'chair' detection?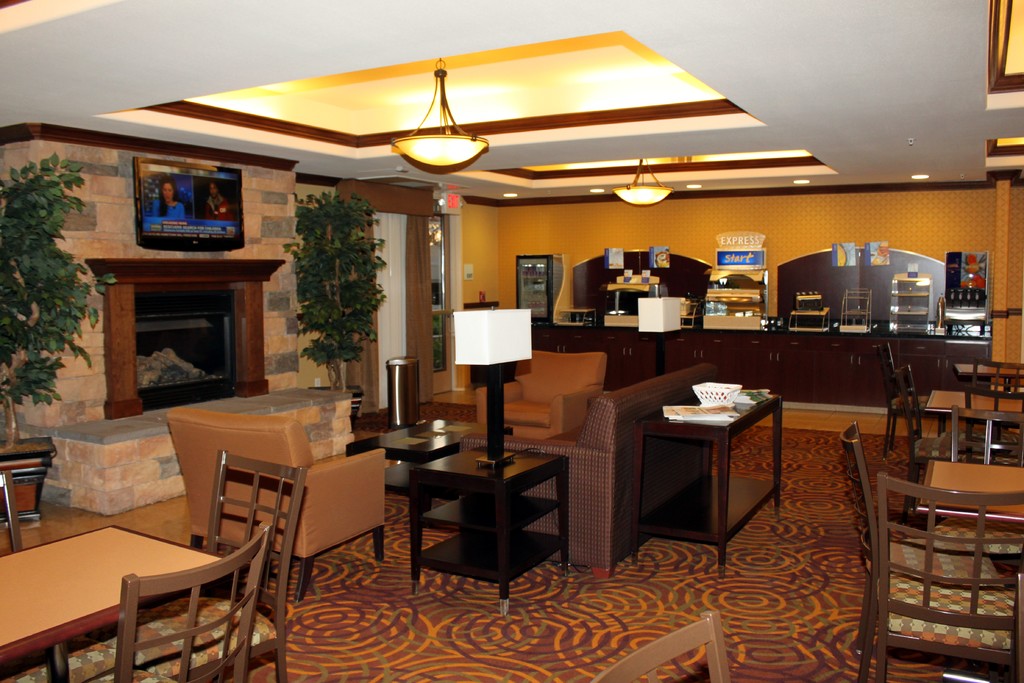
<region>166, 404, 384, 600</region>
